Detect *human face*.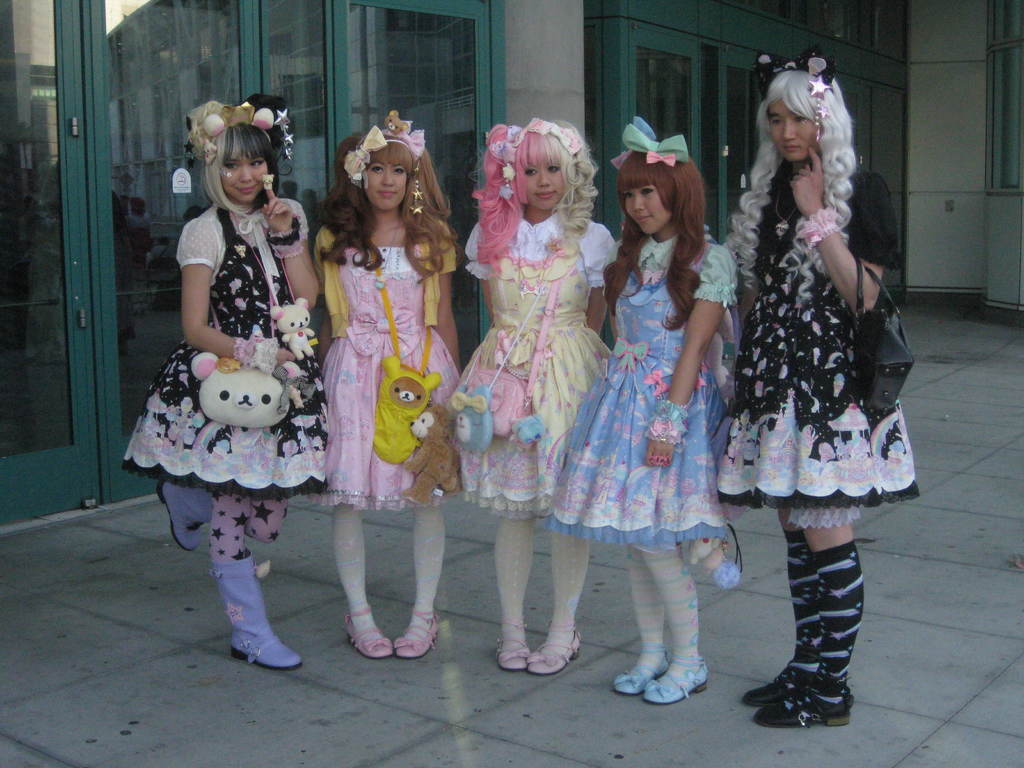
Detected at bbox(364, 152, 409, 212).
